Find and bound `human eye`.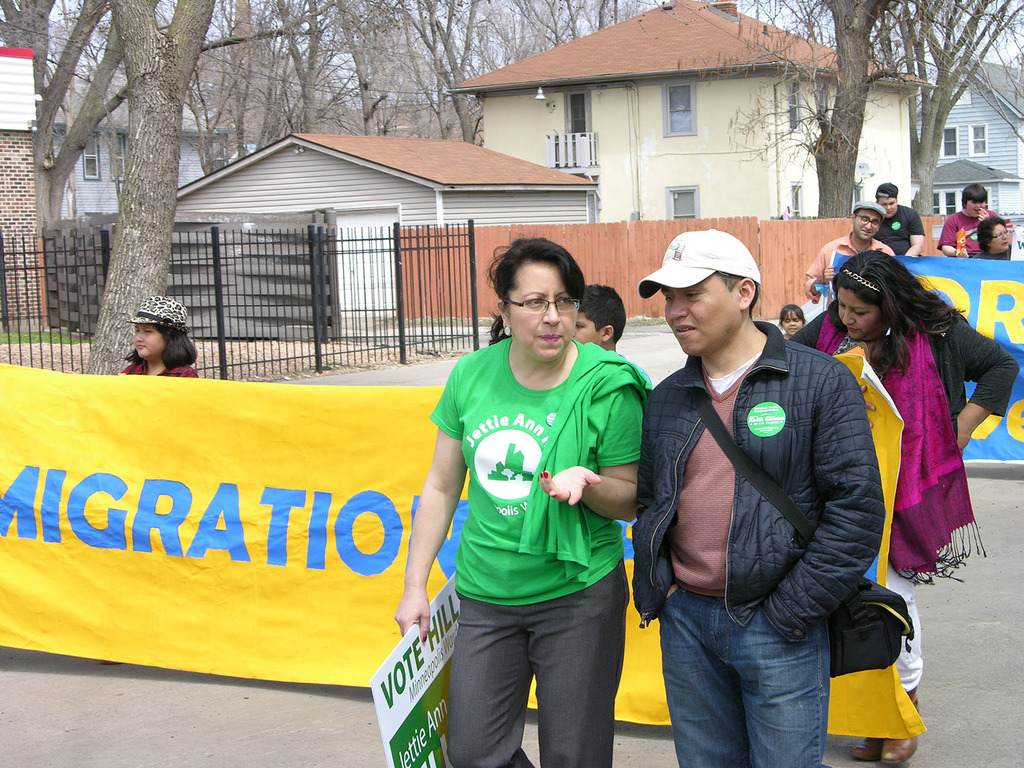
Bound: bbox=(664, 291, 676, 303).
